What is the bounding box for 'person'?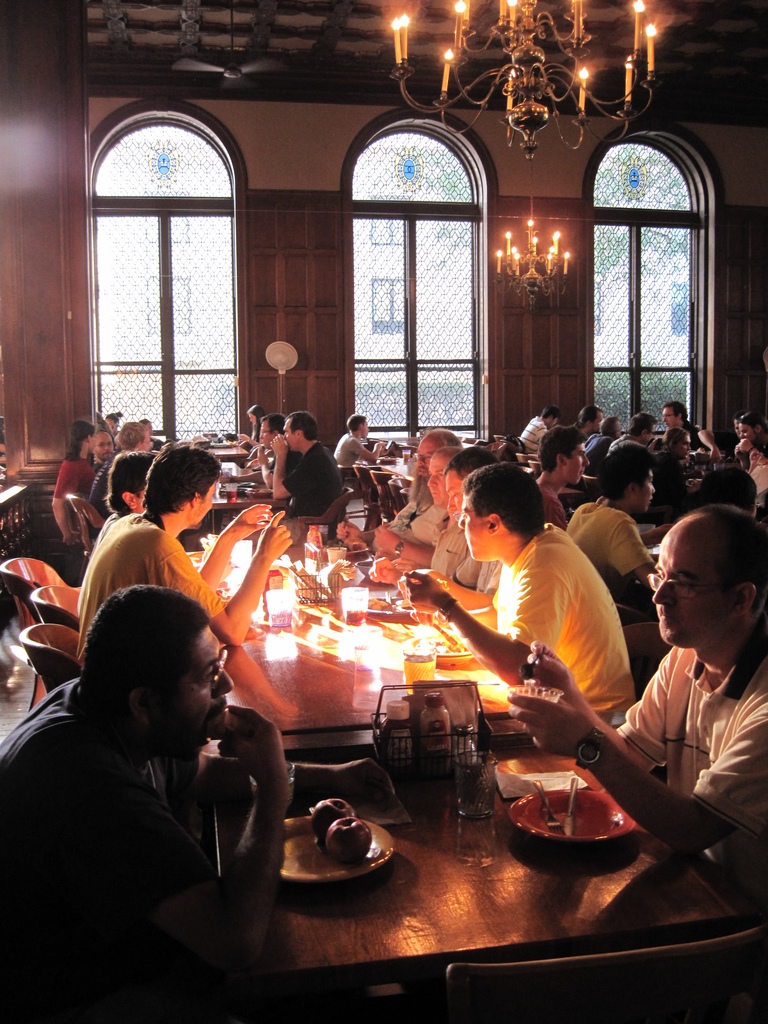
detection(506, 502, 767, 913).
